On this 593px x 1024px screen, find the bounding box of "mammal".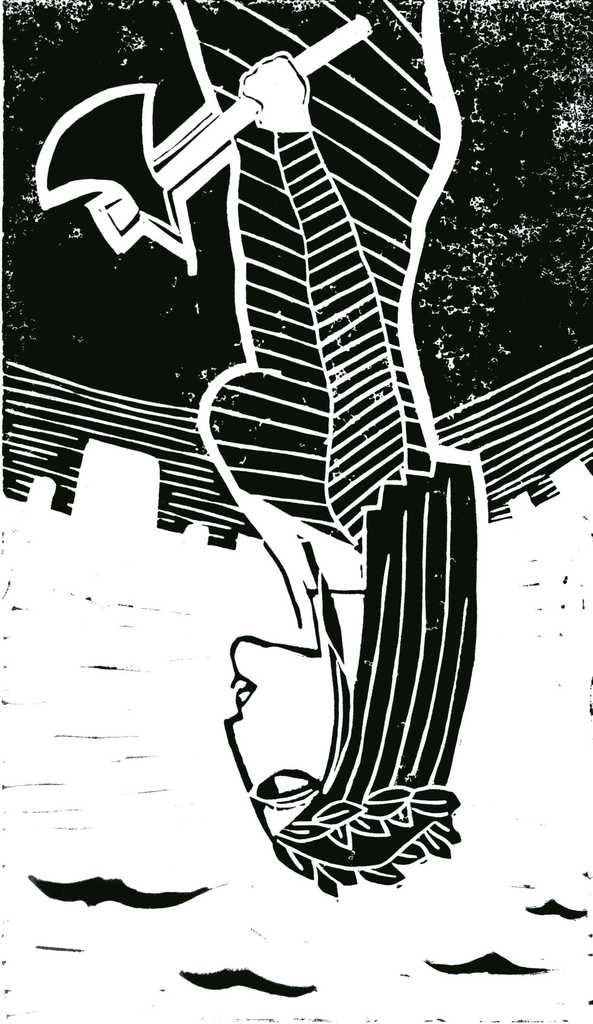
Bounding box: 15 0 496 897.
